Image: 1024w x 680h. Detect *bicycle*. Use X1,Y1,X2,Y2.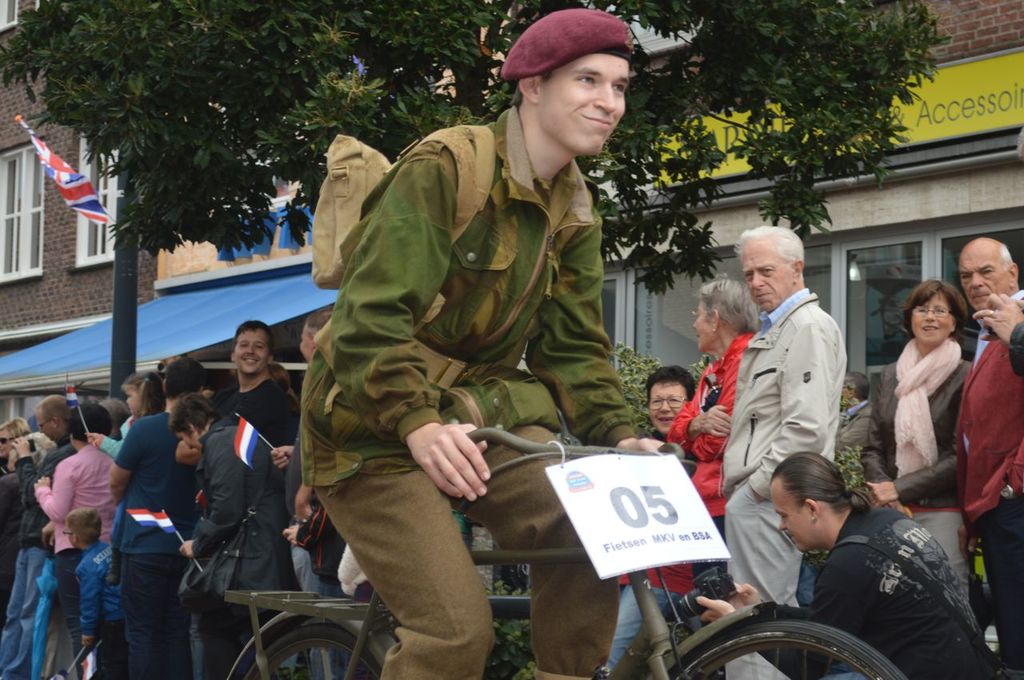
223,430,906,679.
